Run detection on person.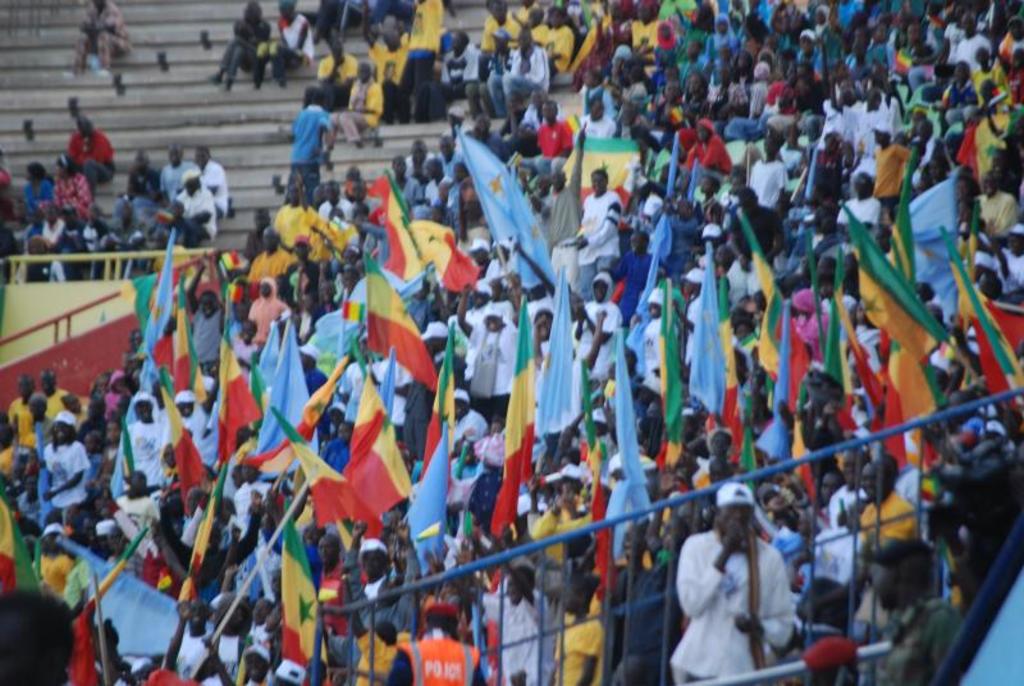
Result: region(430, 32, 477, 108).
